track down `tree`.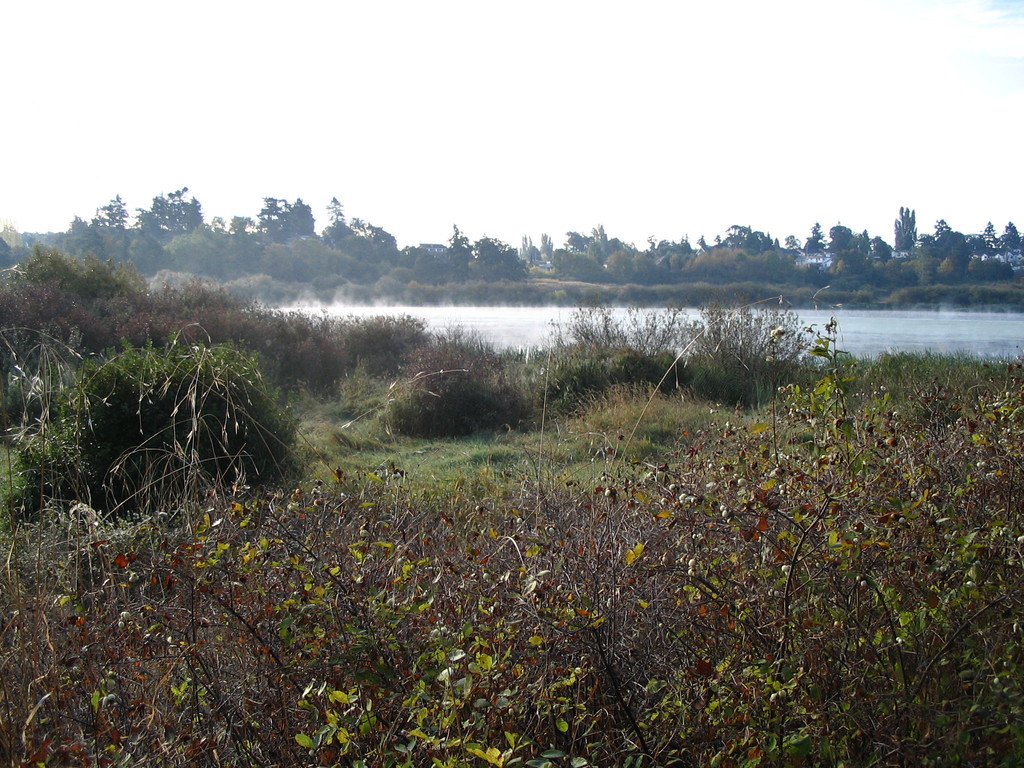
Tracked to bbox=(644, 235, 657, 252).
